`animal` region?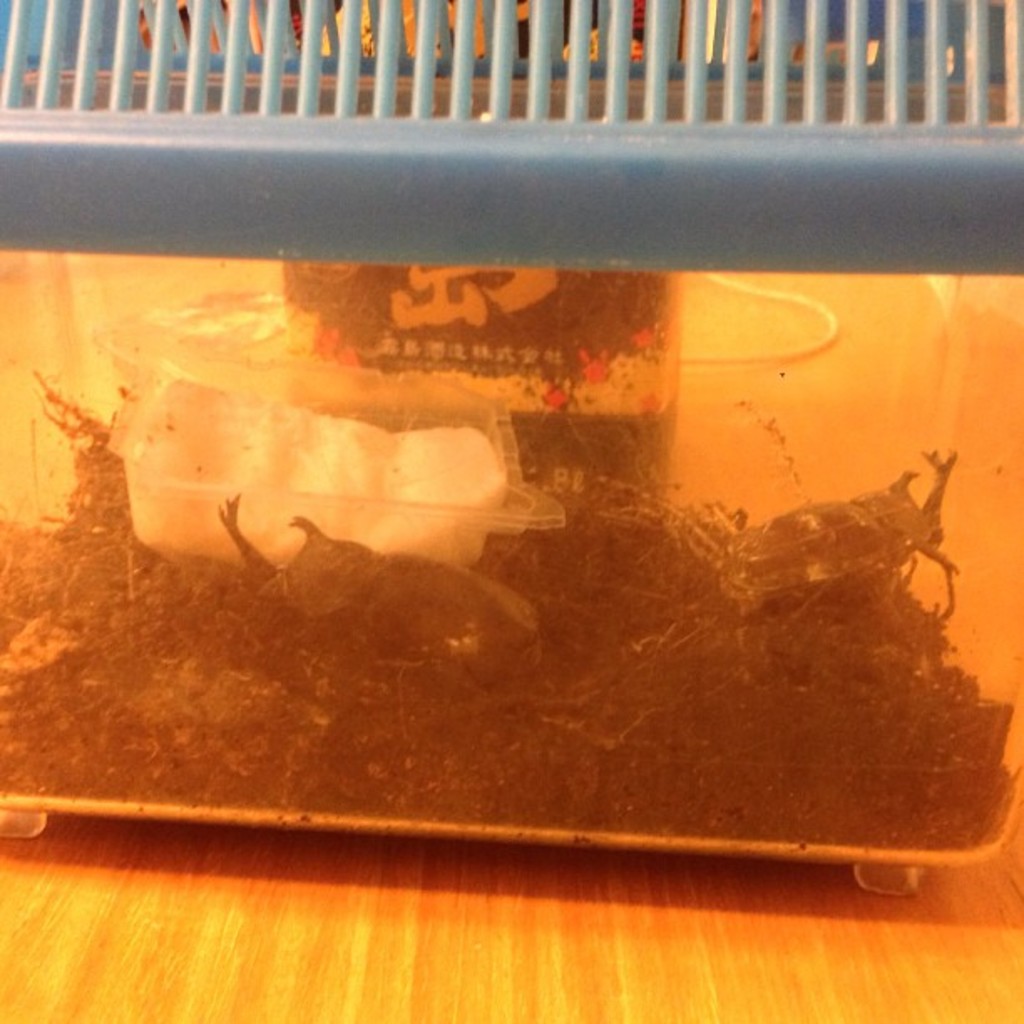
[x1=249, y1=510, x2=544, y2=691]
